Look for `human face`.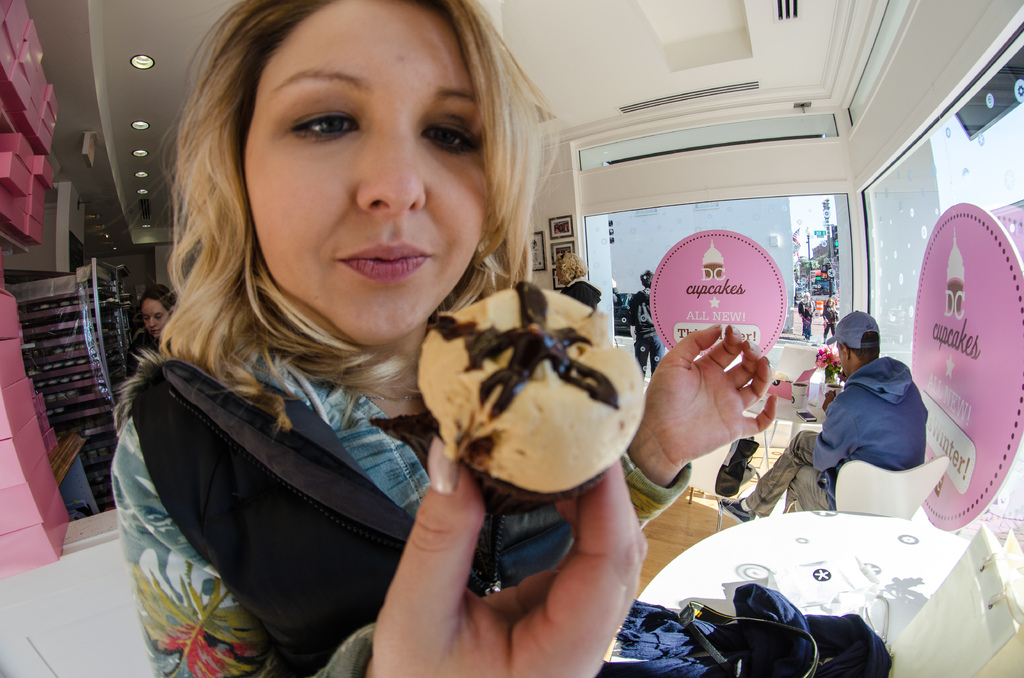
Found: box(246, 0, 495, 347).
